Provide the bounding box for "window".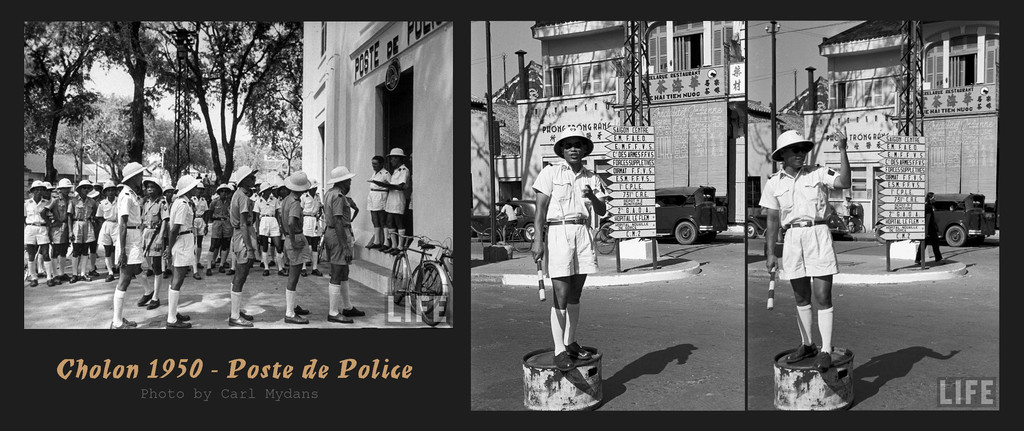
bbox=[651, 19, 669, 74].
